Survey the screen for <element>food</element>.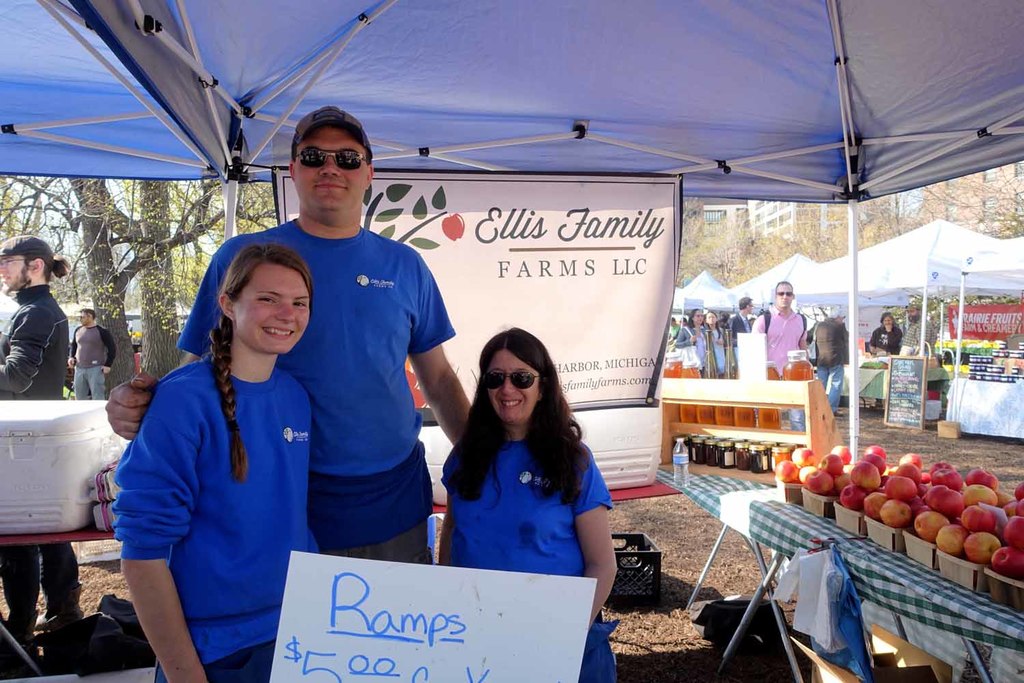
Survey found: [x1=961, y1=501, x2=995, y2=531].
